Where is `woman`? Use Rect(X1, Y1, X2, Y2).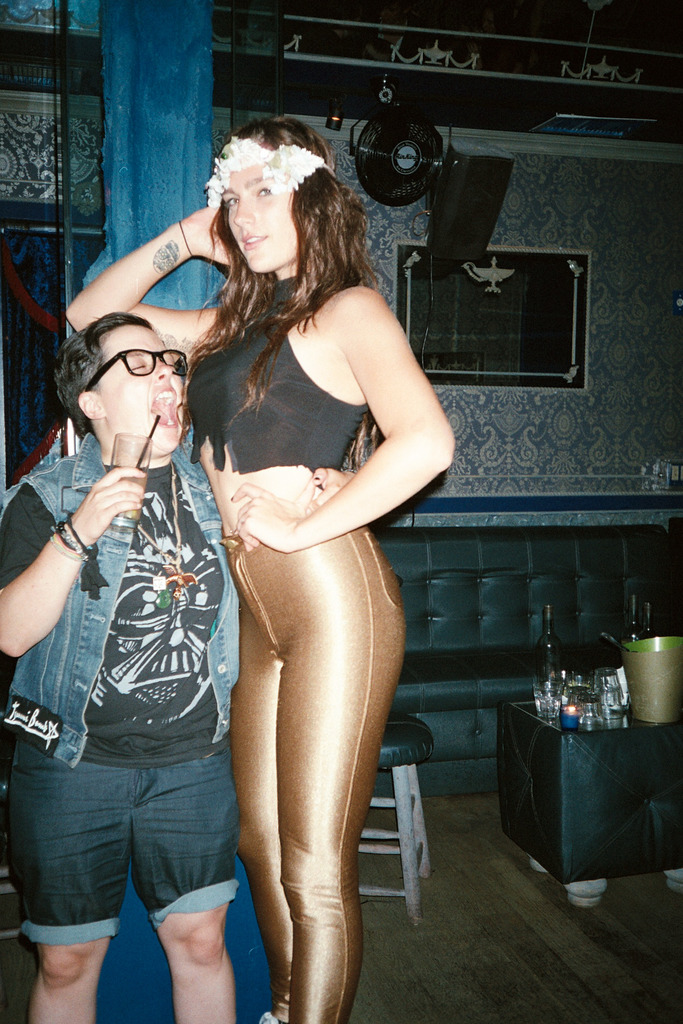
Rect(0, 316, 360, 1023).
